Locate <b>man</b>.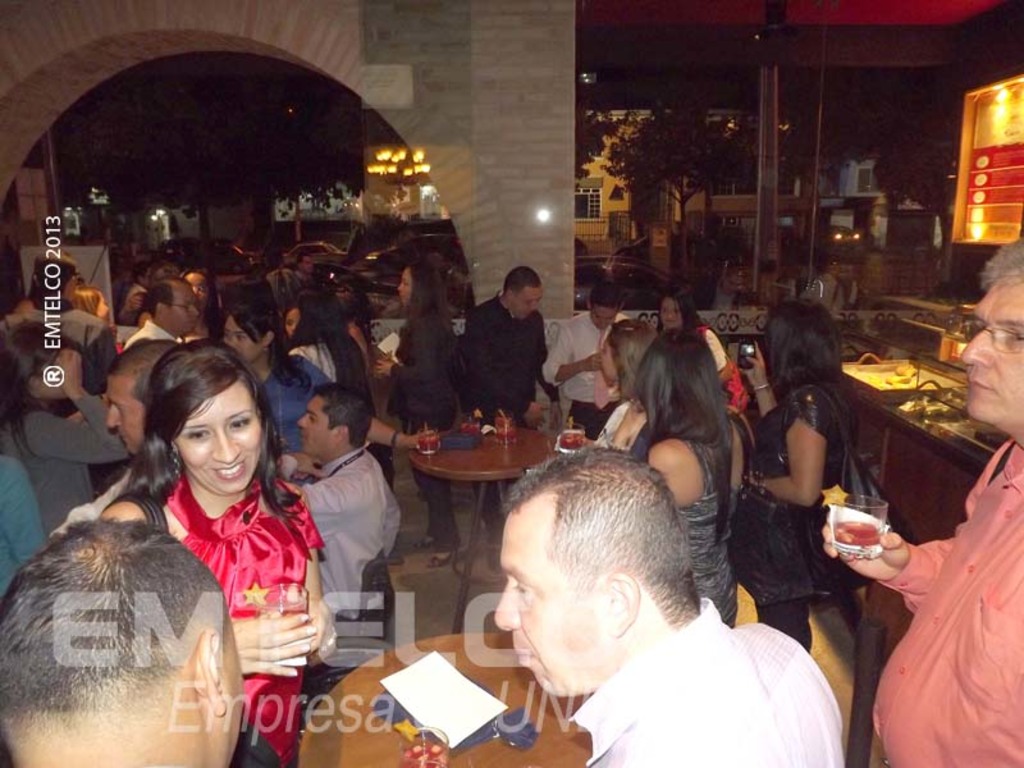
Bounding box: 433/465/845/767.
